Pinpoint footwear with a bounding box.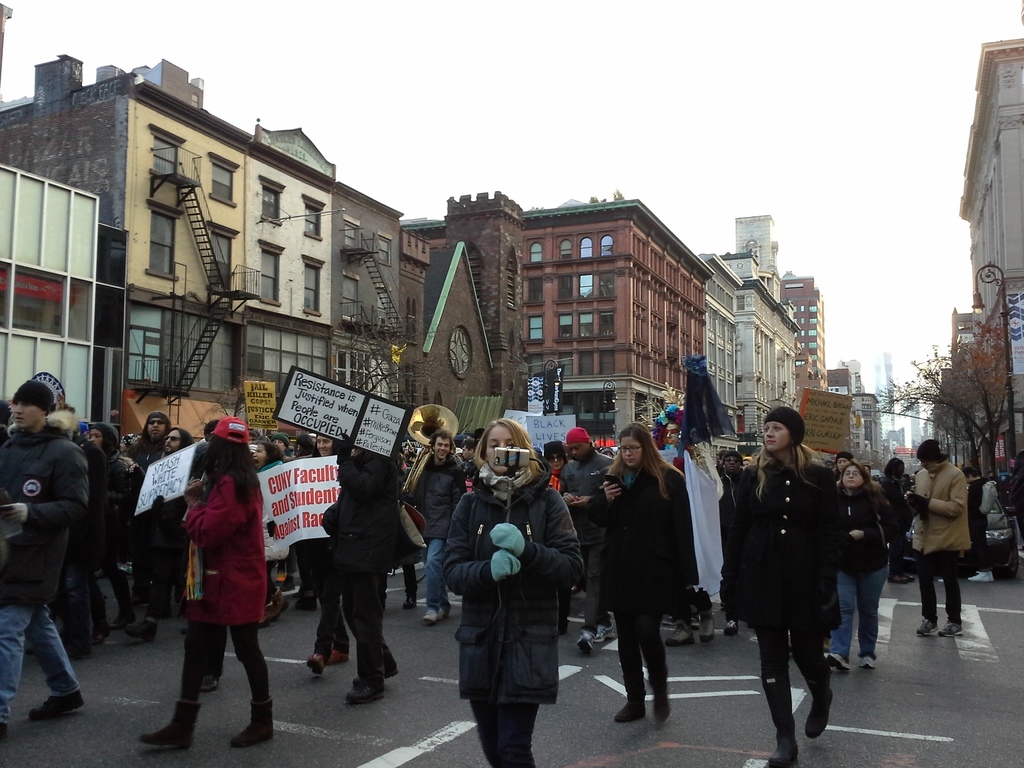
700:618:715:641.
